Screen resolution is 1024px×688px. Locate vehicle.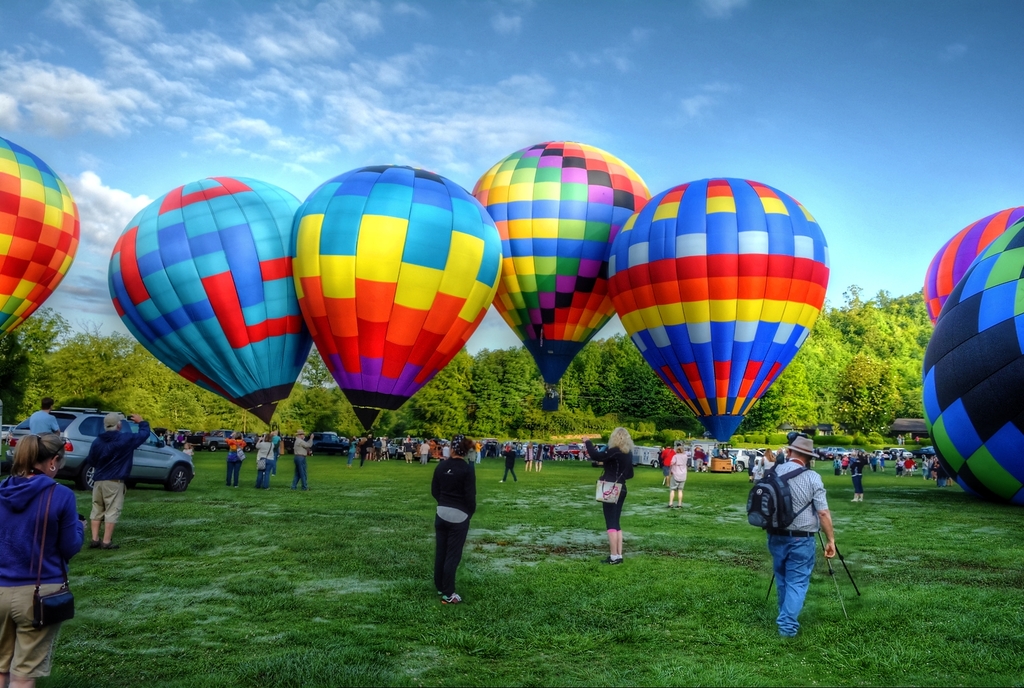
detection(203, 425, 252, 456).
